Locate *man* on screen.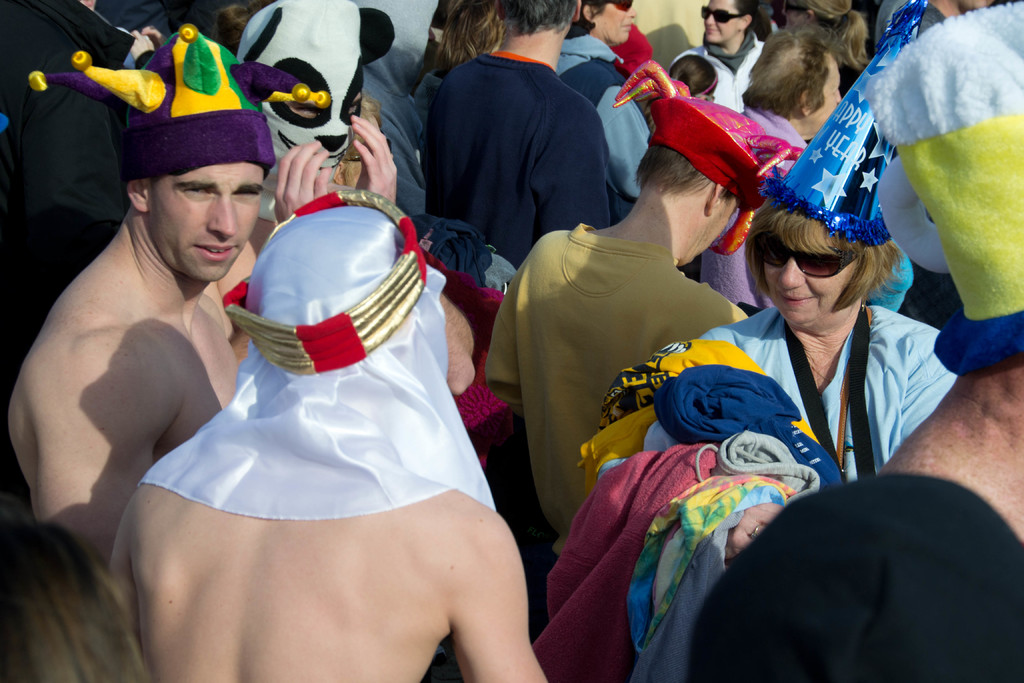
On screen at bbox(419, 0, 614, 273).
